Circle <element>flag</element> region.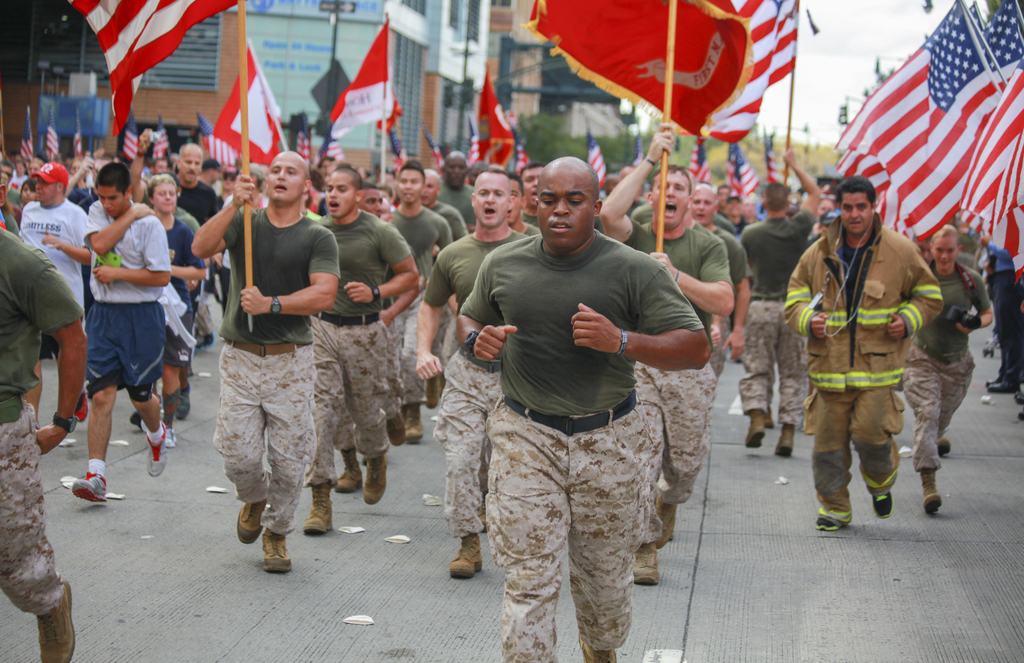
Region: (40, 124, 62, 161).
